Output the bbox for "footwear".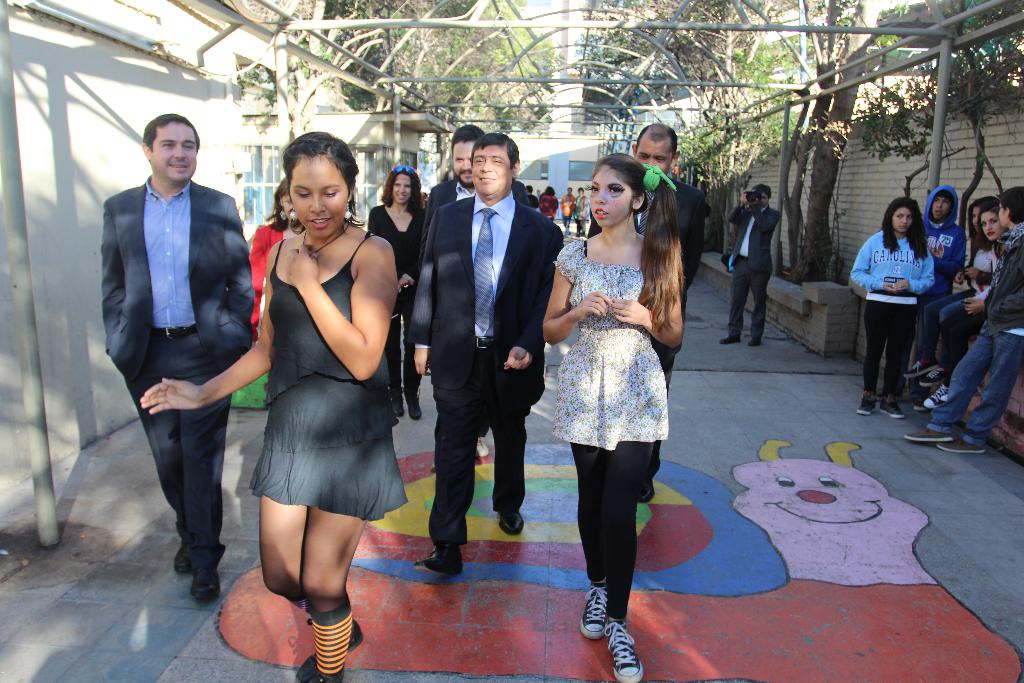
<box>913,398,925,411</box>.
